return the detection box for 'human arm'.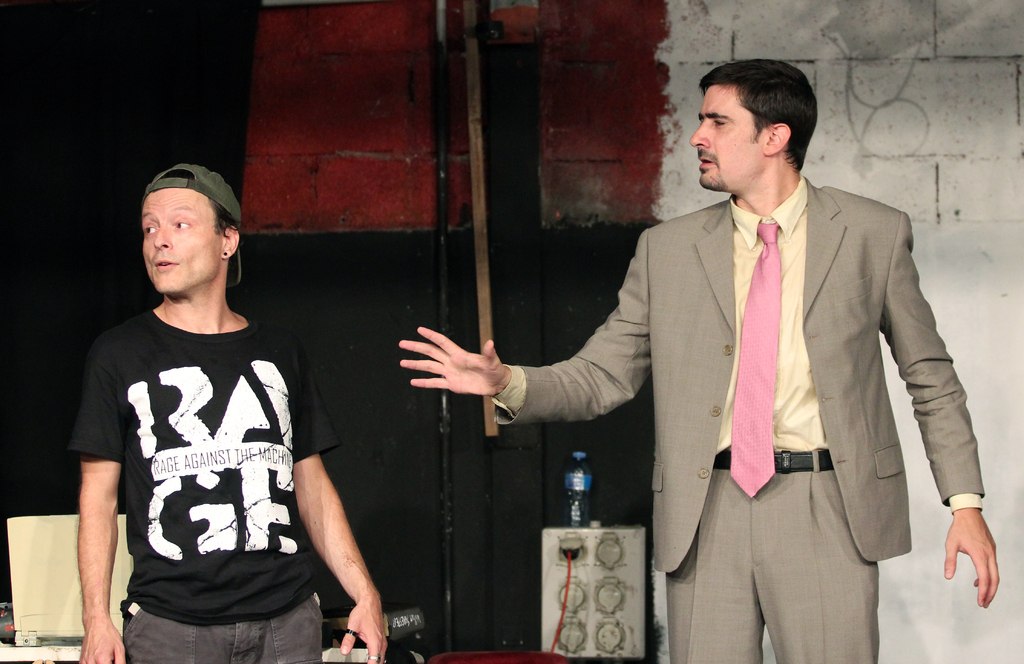
54,382,116,663.
